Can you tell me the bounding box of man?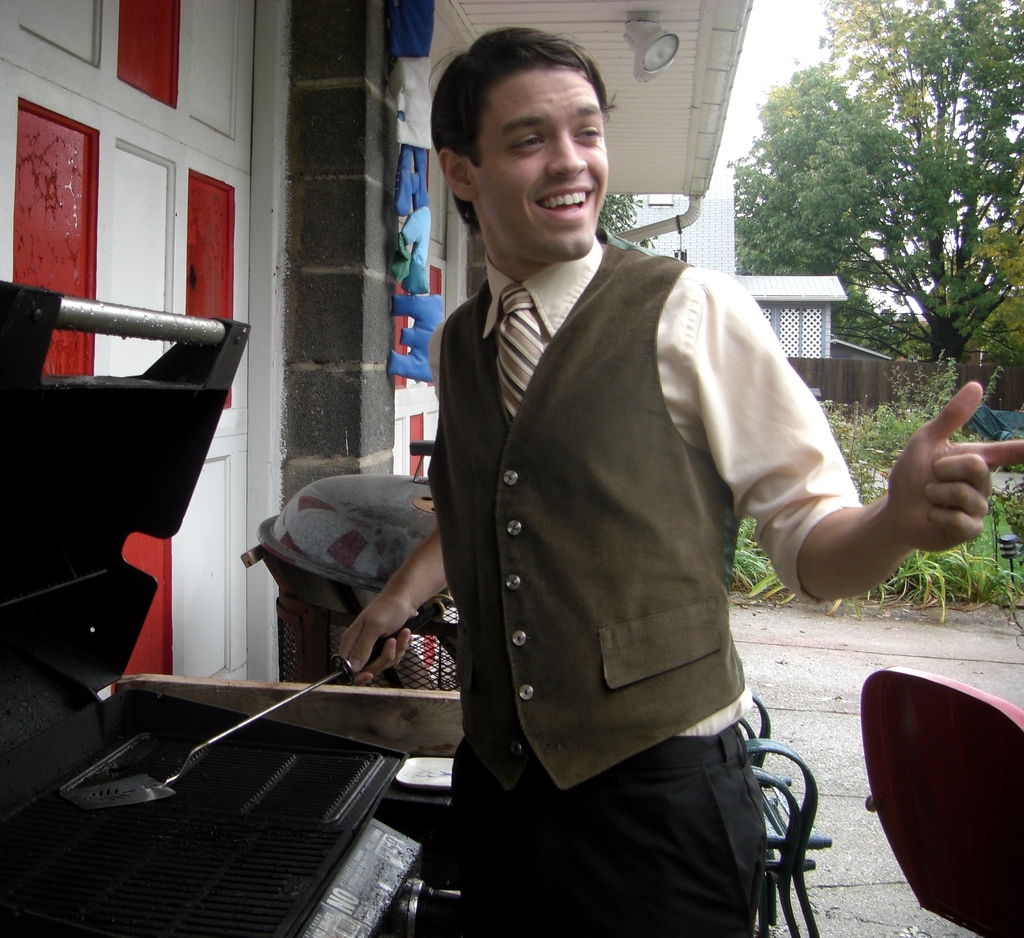
bbox=[370, 35, 848, 925].
